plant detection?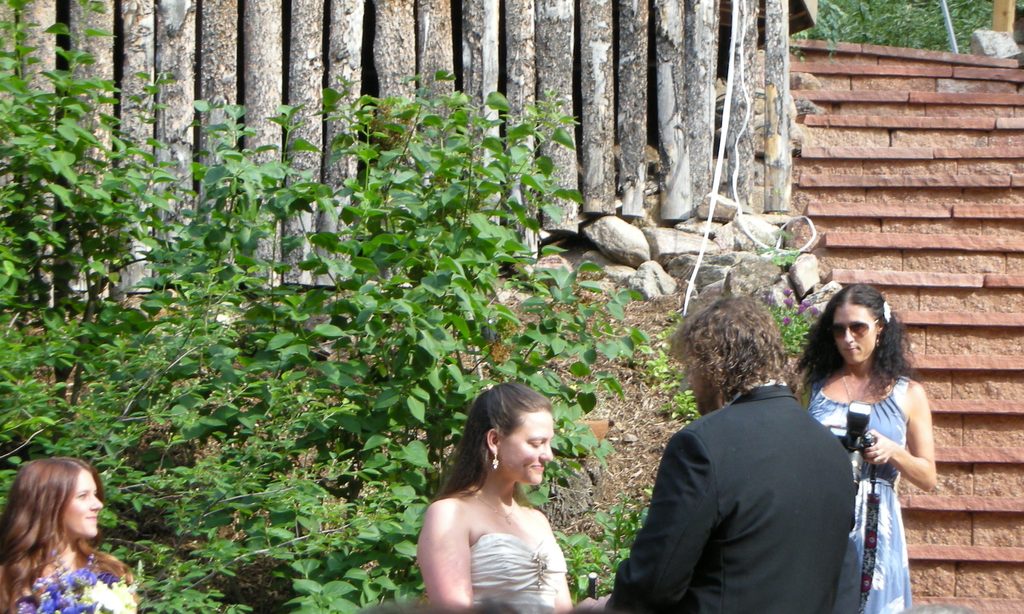
x1=0 y1=0 x2=701 y2=613
